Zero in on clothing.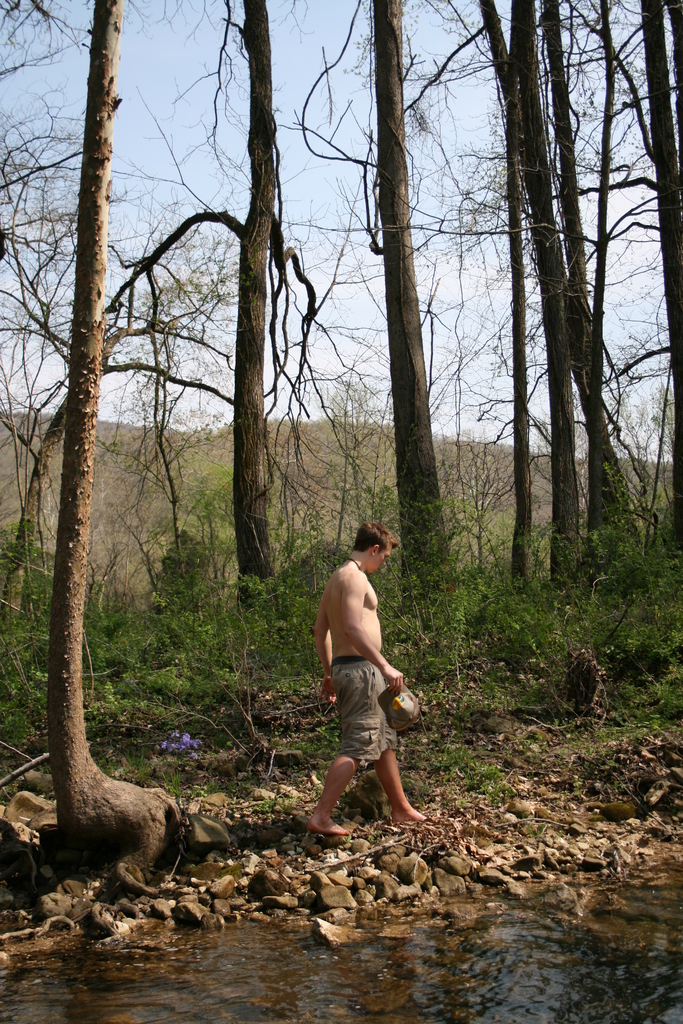
Zeroed in: box(324, 664, 391, 762).
